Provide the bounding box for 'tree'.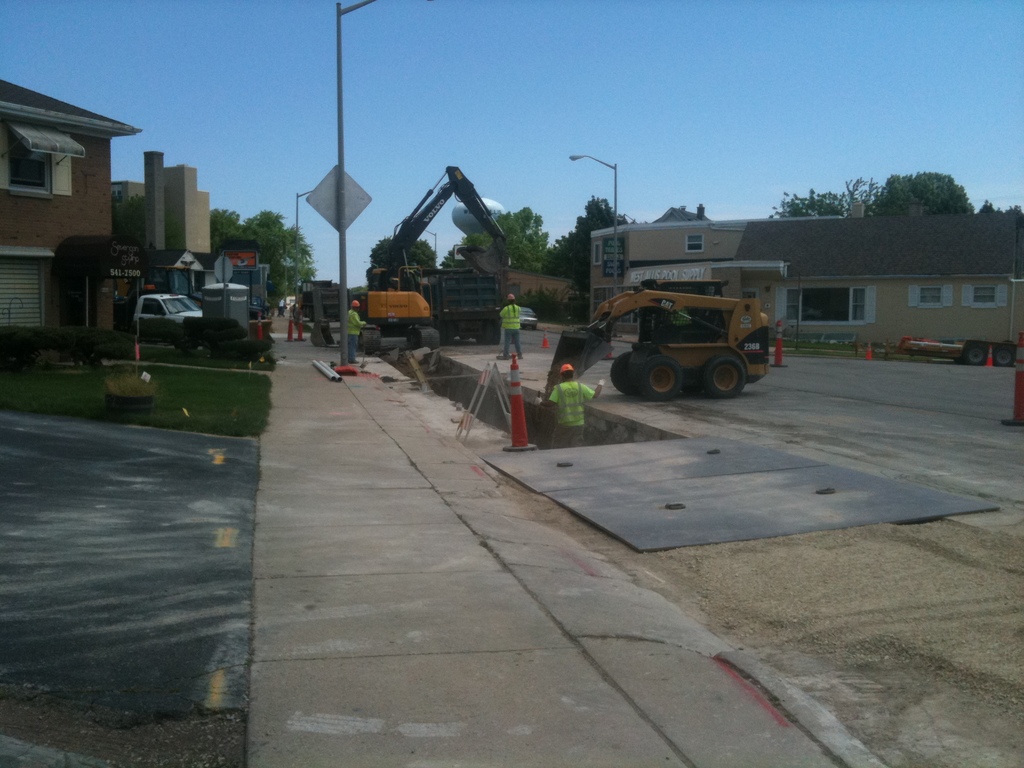
[left=364, top=230, right=445, bottom=276].
